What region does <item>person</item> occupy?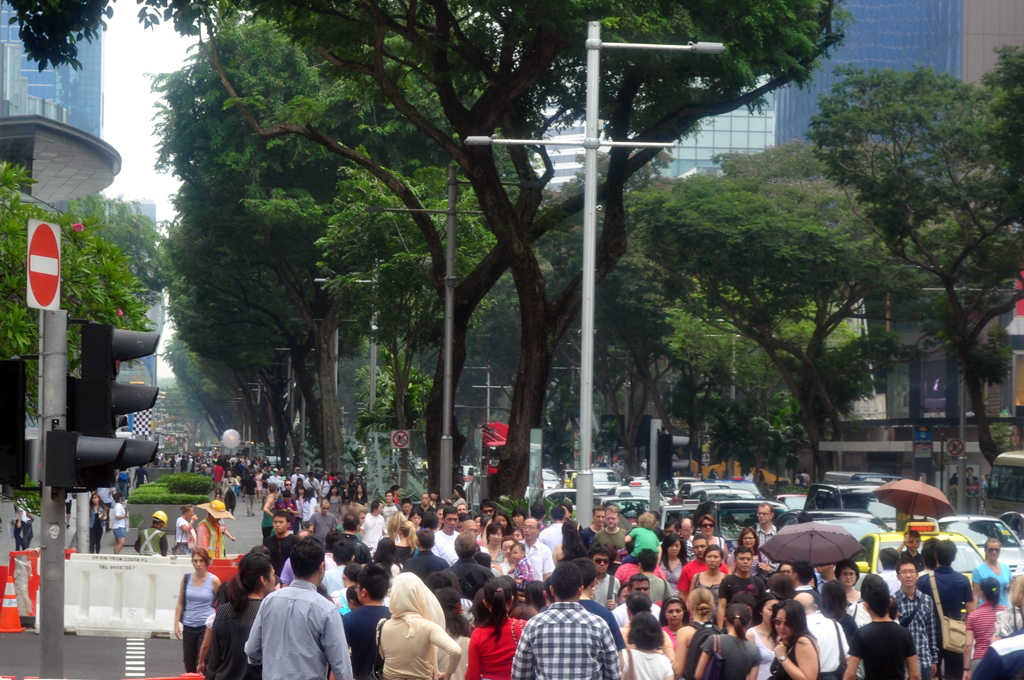
bbox(468, 577, 524, 679).
